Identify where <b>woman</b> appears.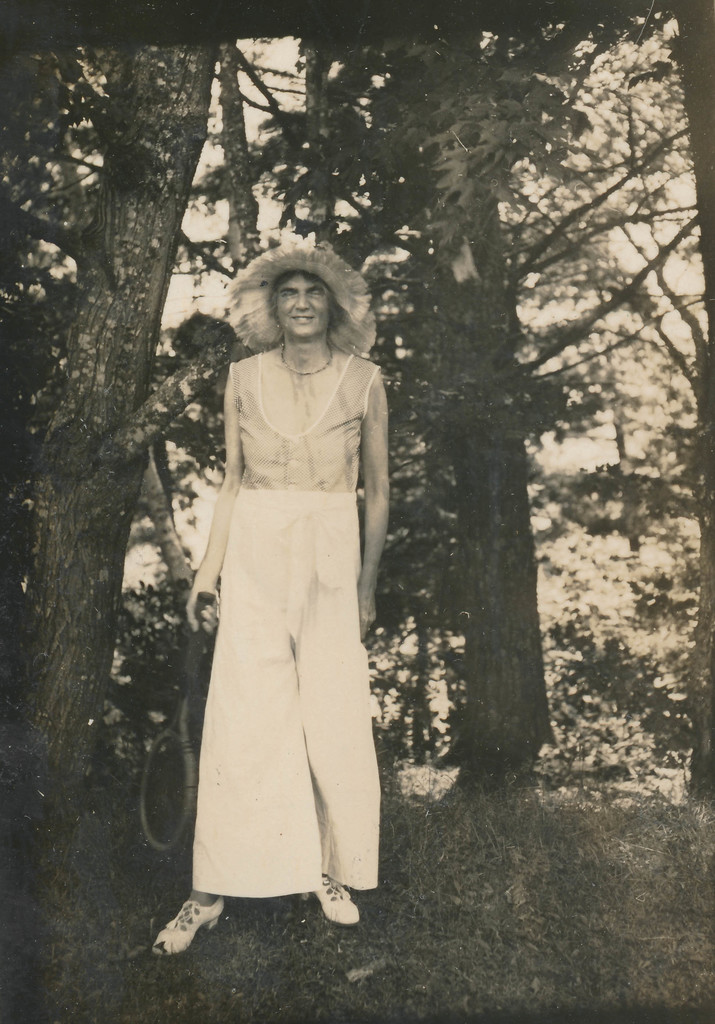
Appears at crop(177, 239, 403, 934).
